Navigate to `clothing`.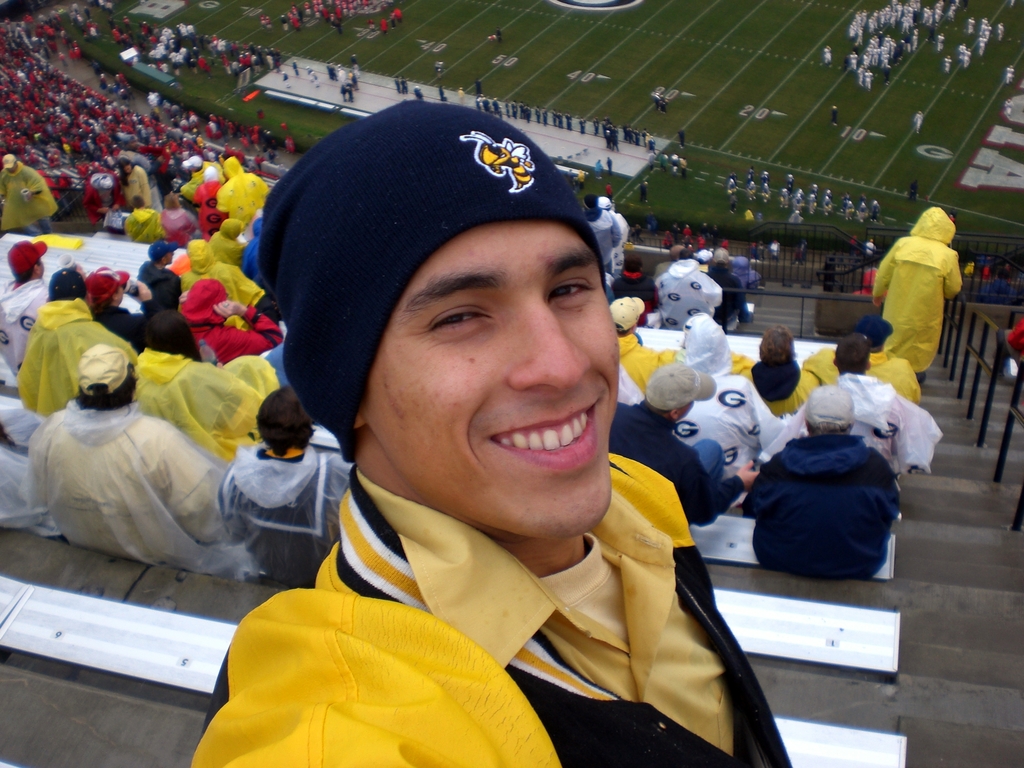
Navigation target: {"x1": 412, "y1": 92, "x2": 424, "y2": 100}.
